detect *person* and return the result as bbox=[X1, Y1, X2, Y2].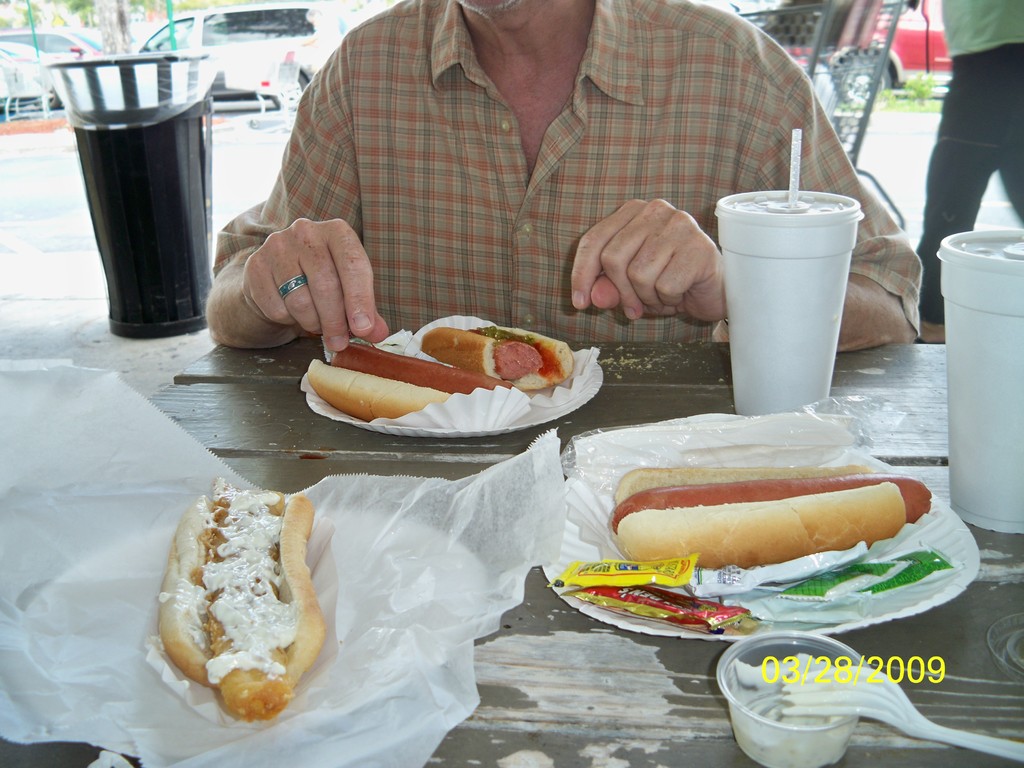
bbox=[202, 0, 925, 351].
